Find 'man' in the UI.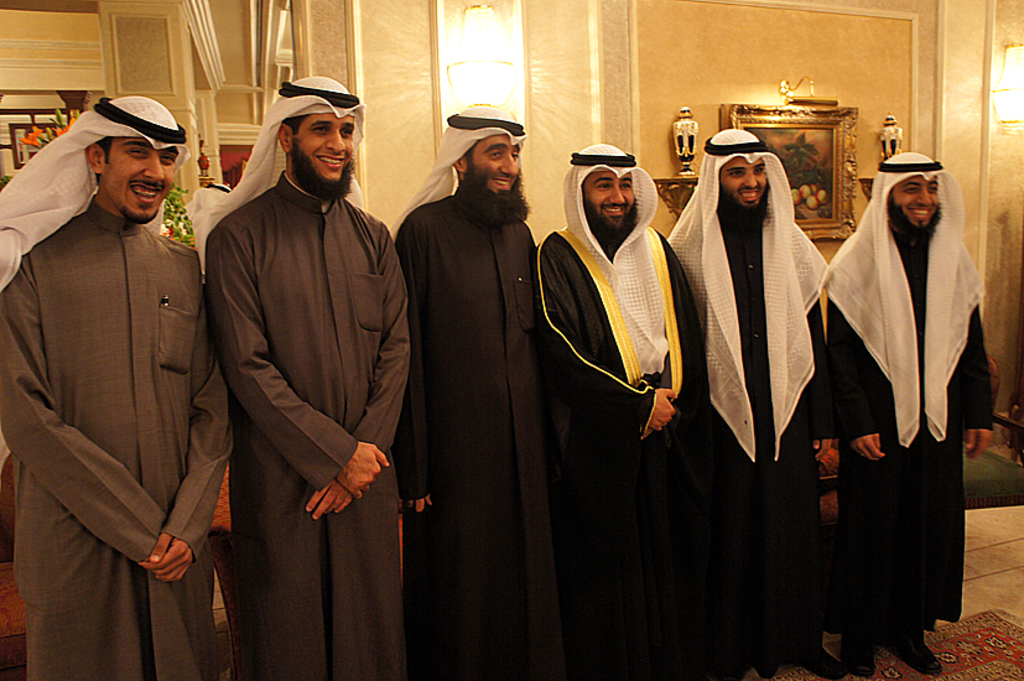
UI element at {"left": 669, "top": 125, "right": 815, "bottom": 680}.
